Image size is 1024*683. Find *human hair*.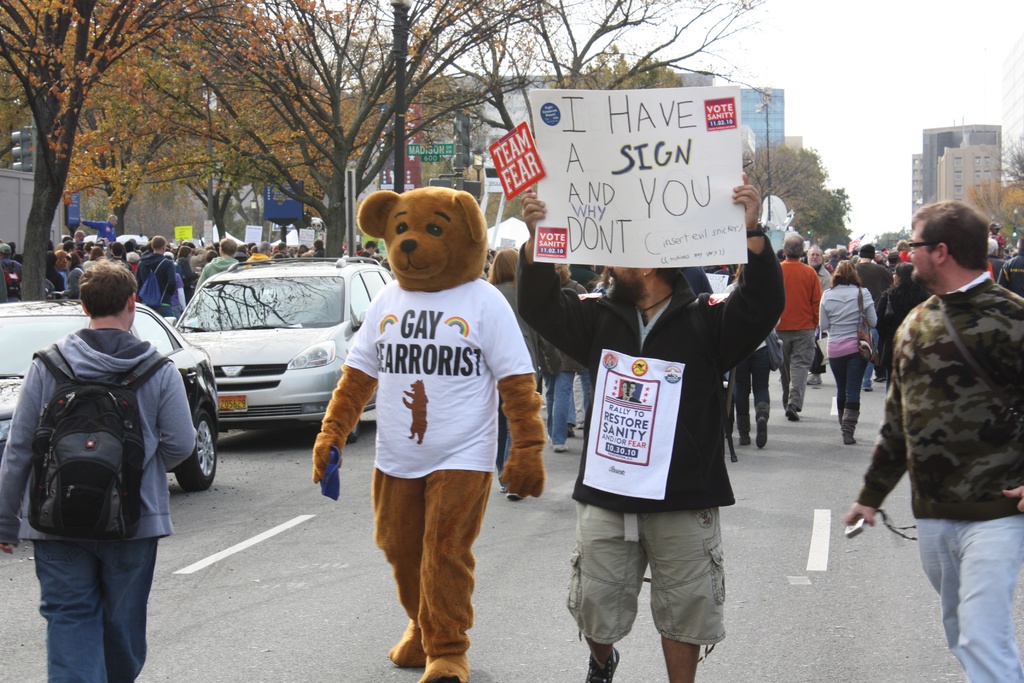
region(79, 259, 136, 317).
